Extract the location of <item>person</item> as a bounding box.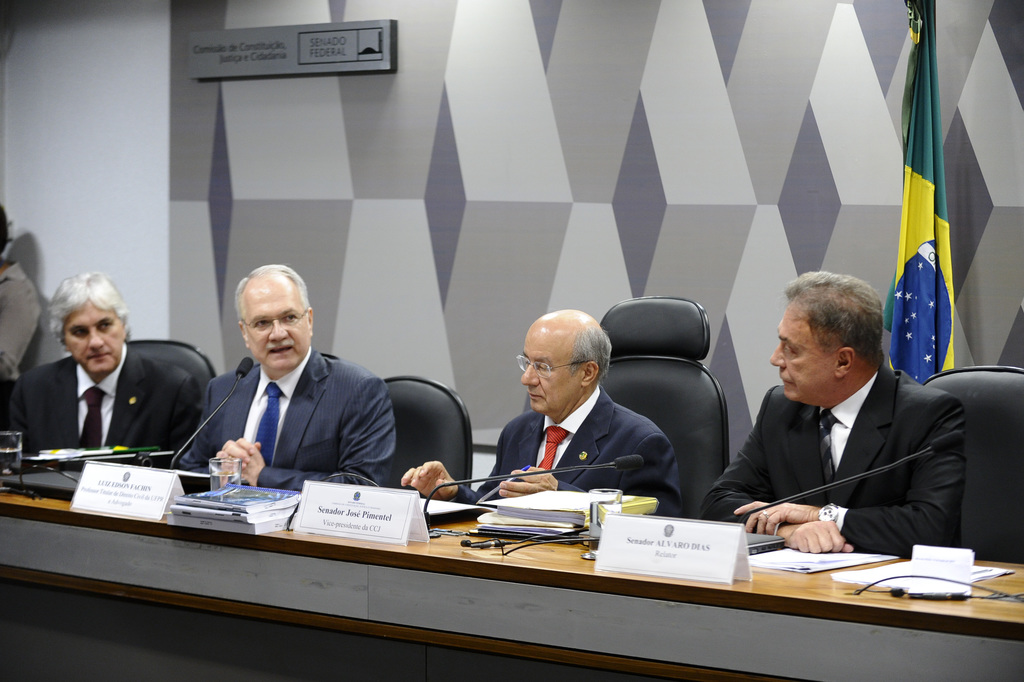
box(397, 311, 684, 520).
